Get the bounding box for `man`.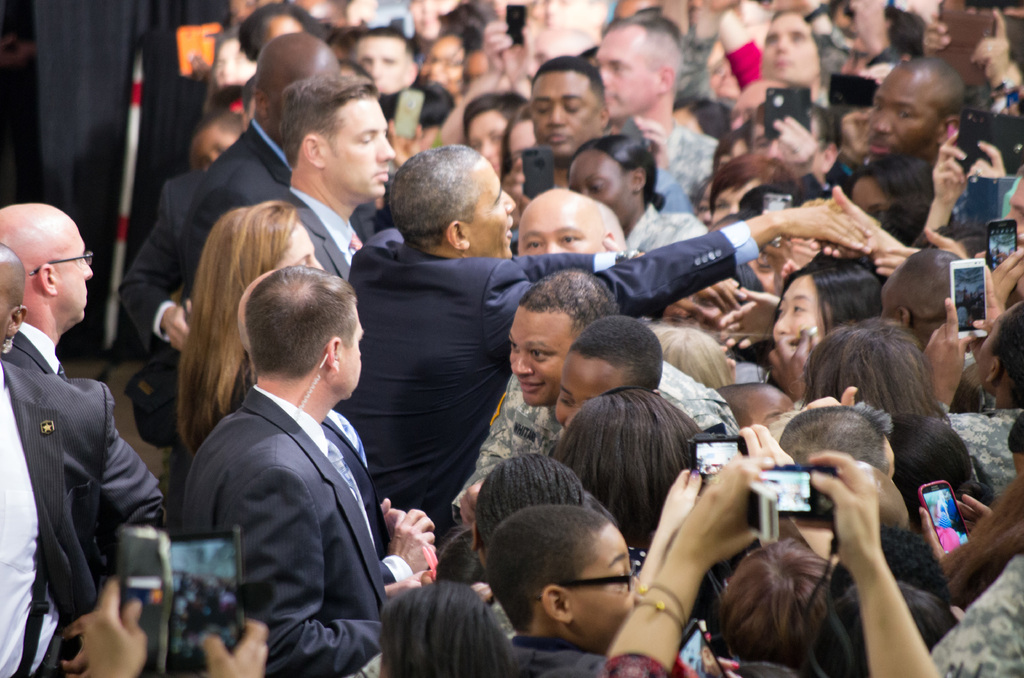
BBox(0, 198, 98, 373).
